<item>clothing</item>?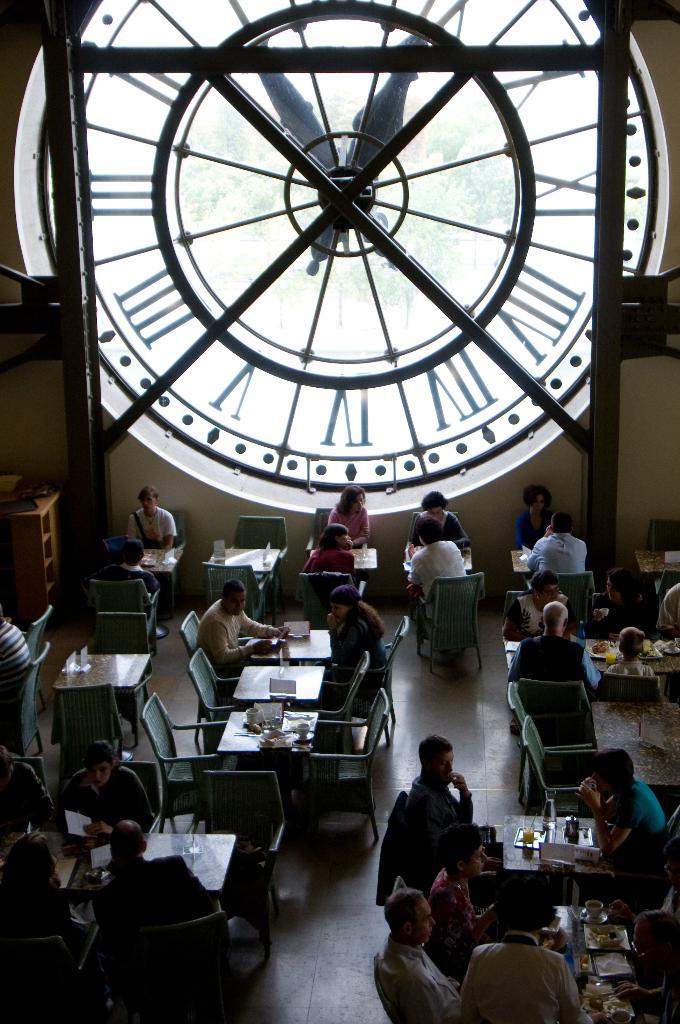
pyautogui.locateOnScreen(603, 662, 658, 675)
